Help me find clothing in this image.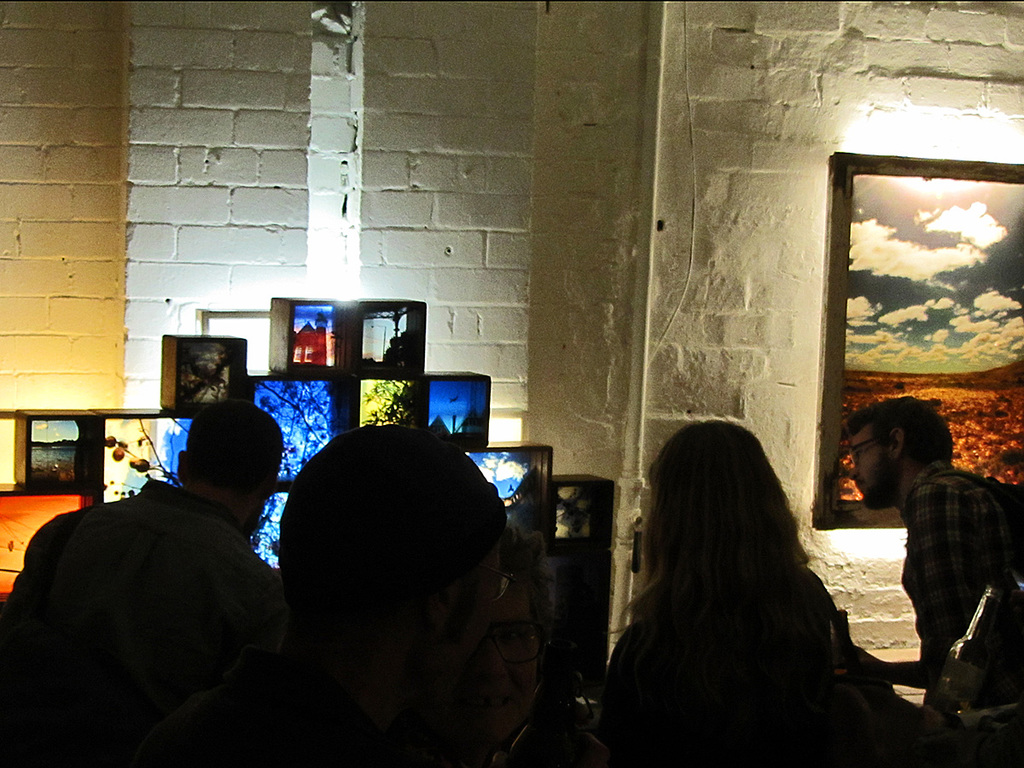
Found it: locate(0, 466, 292, 767).
